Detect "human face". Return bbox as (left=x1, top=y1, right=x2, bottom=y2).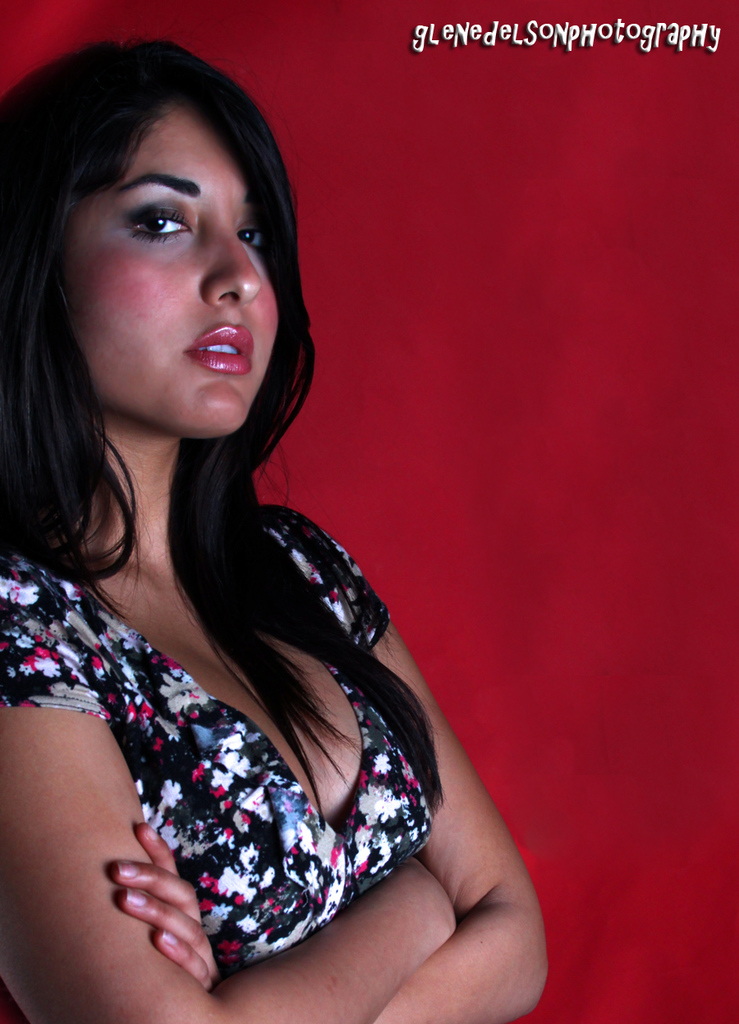
(left=57, top=108, right=278, bottom=439).
